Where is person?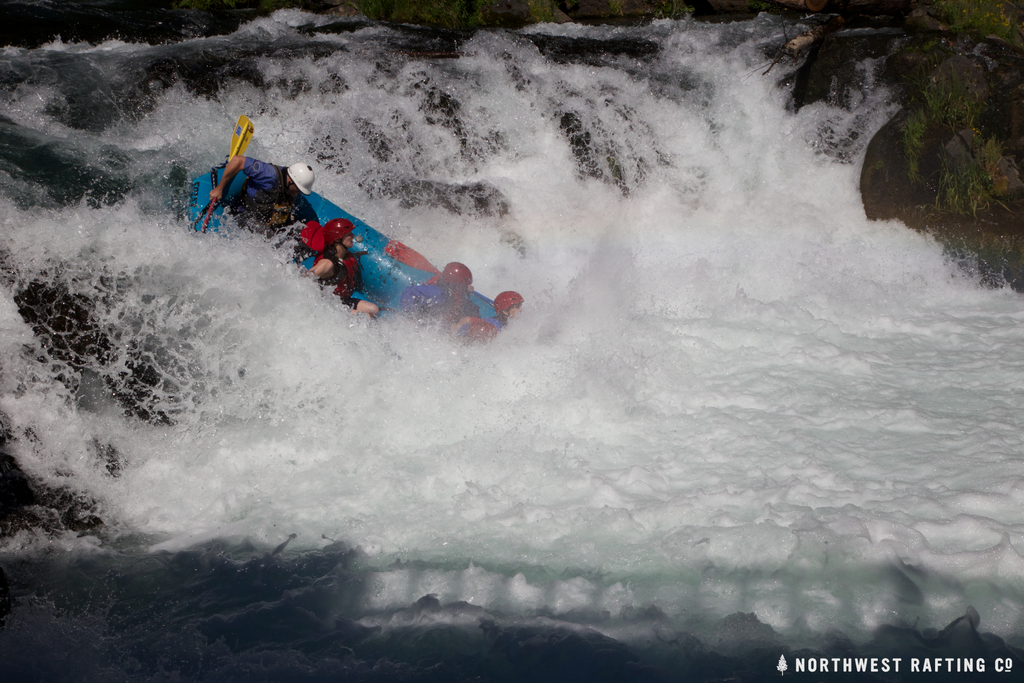
308,219,380,323.
